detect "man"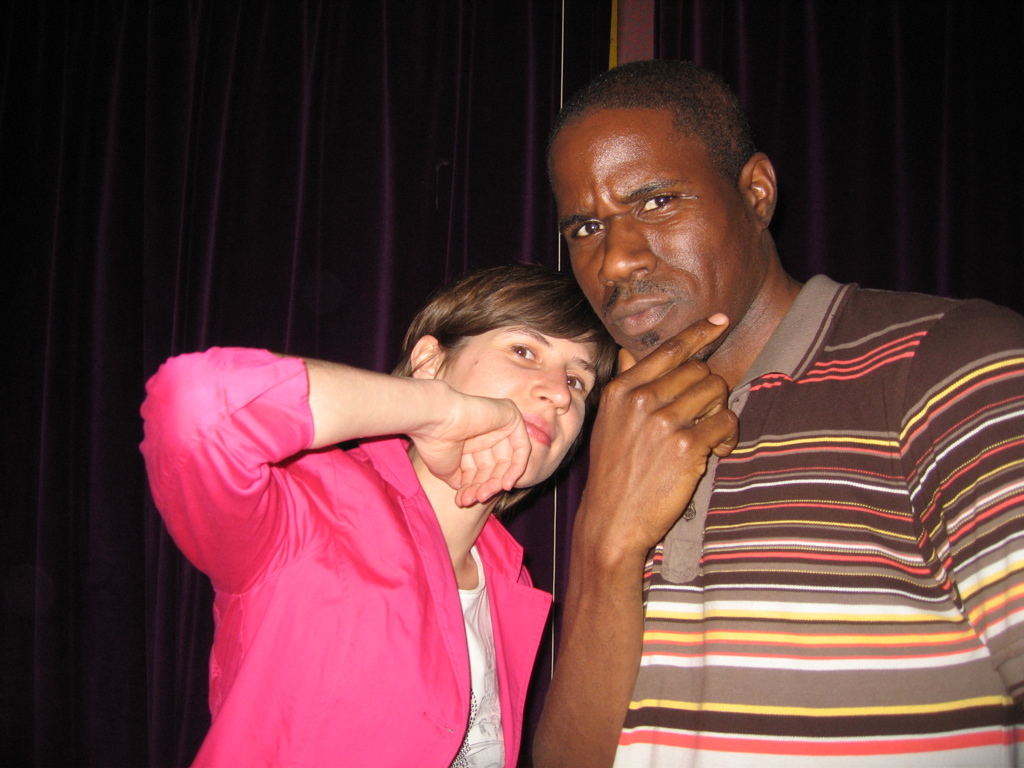
491,70,995,753
